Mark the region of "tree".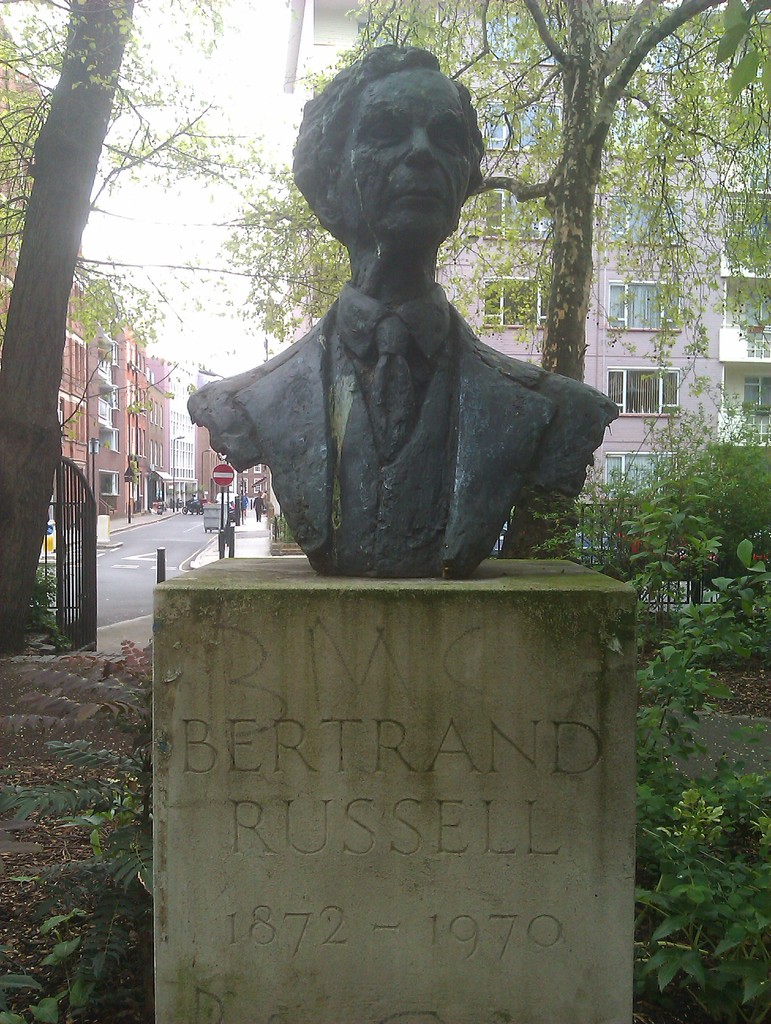
Region: locate(209, 163, 592, 416).
